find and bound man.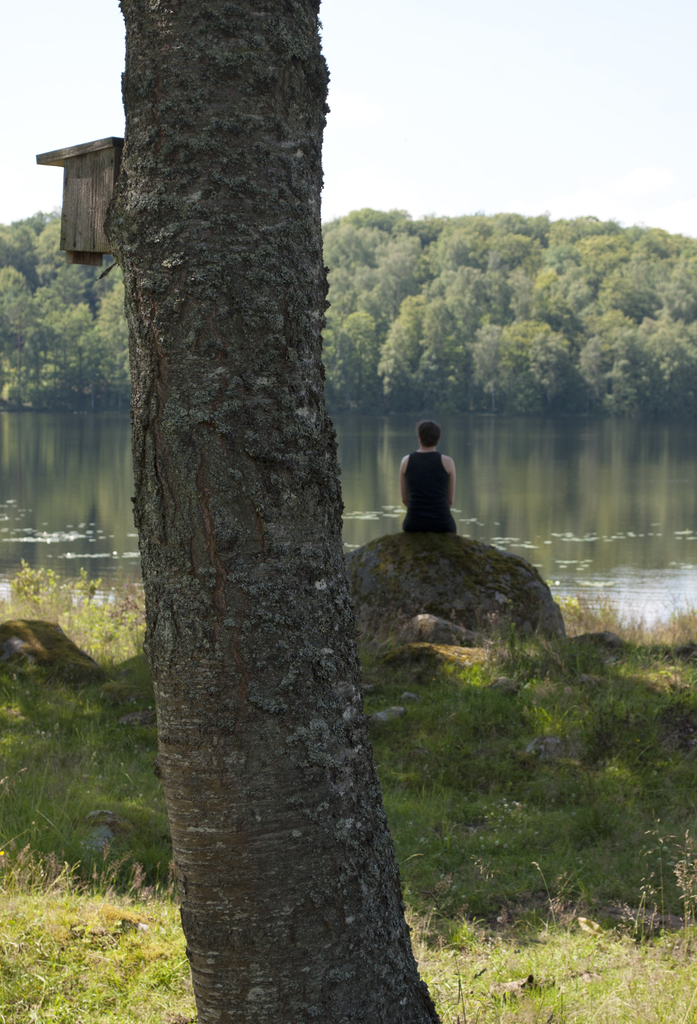
Bound: box(389, 422, 475, 541).
